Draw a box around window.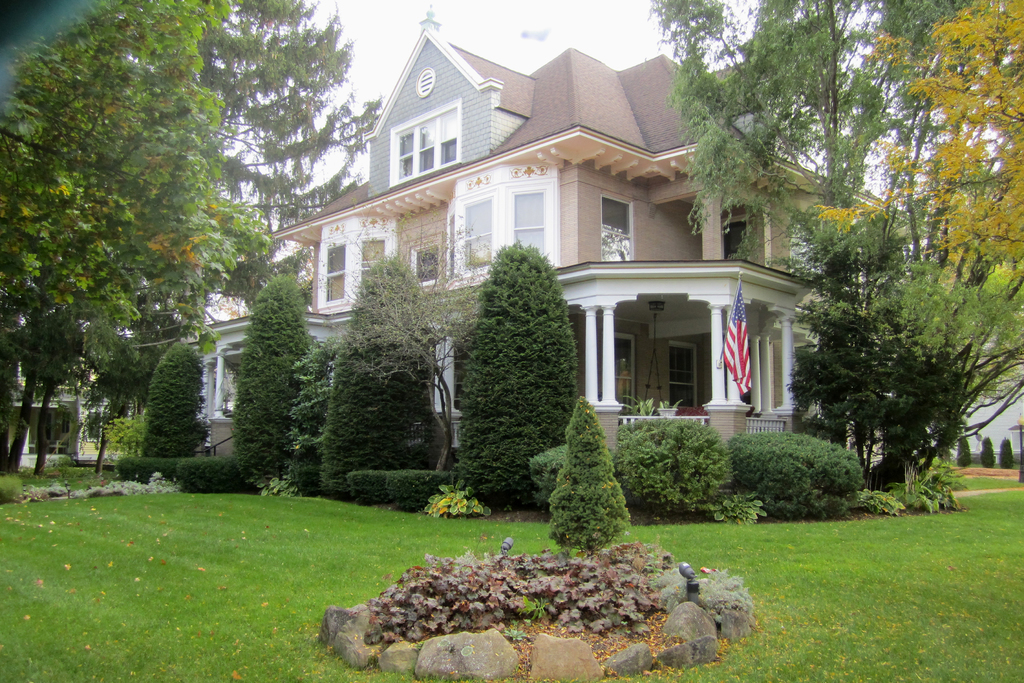
{"left": 406, "top": 241, "right": 447, "bottom": 286}.
